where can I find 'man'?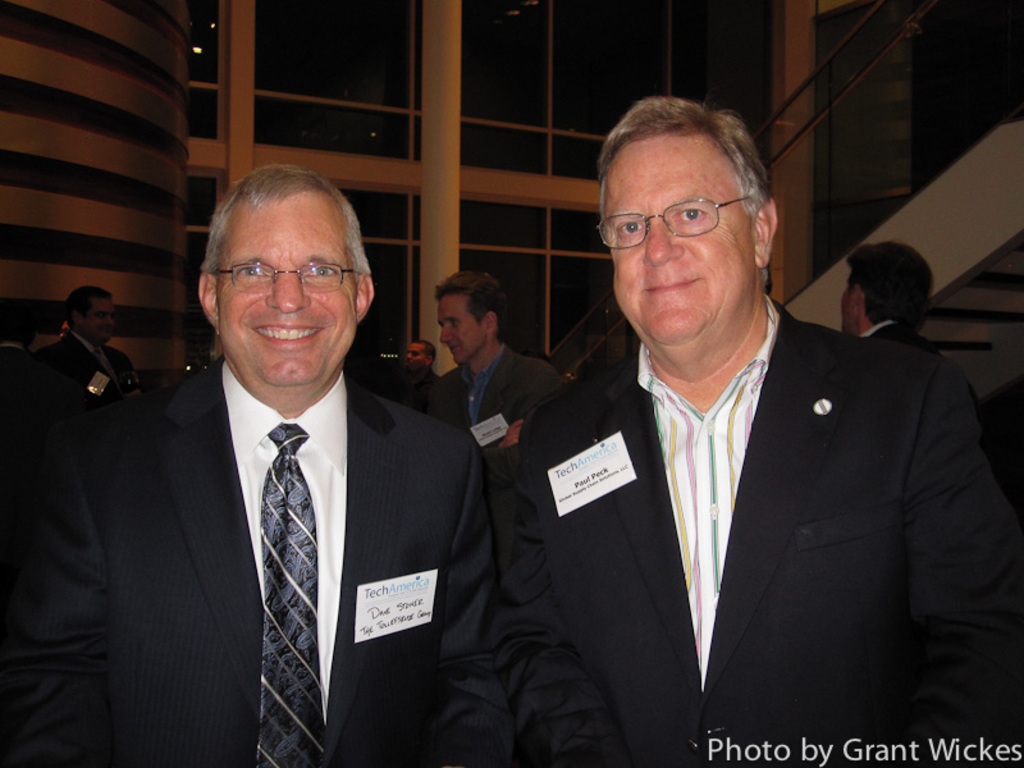
You can find it at bbox(399, 332, 438, 379).
